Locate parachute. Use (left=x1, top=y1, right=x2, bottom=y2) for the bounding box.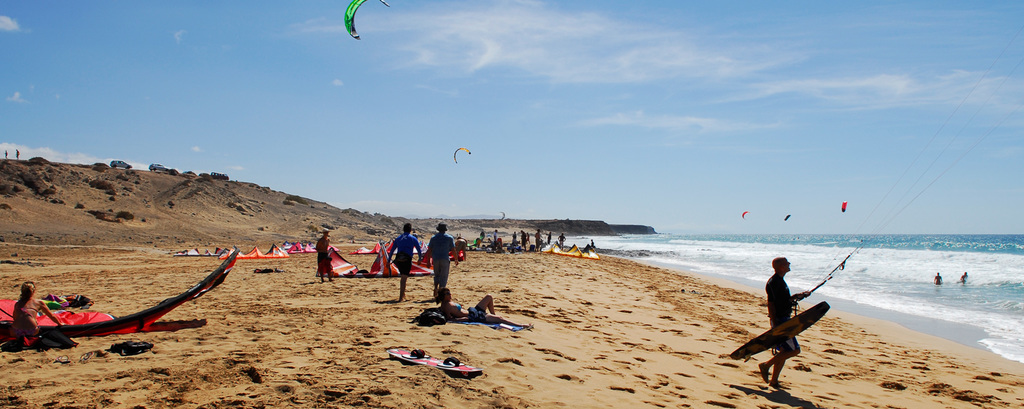
(left=342, top=0, right=388, bottom=42).
